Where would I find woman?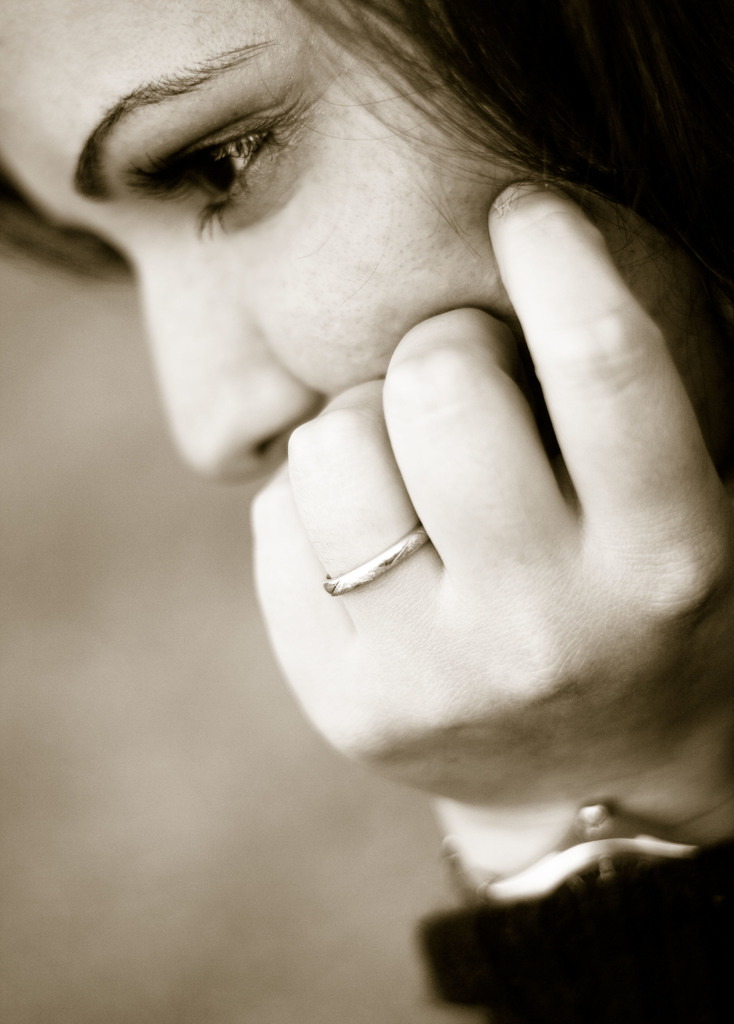
At crop(45, 0, 727, 1021).
